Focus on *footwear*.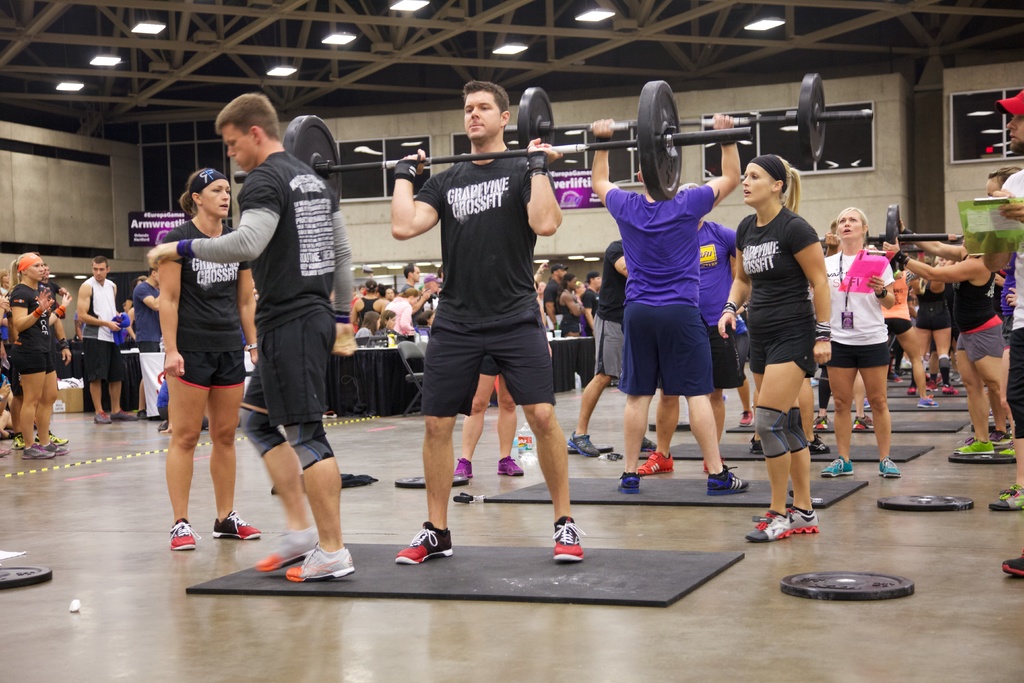
Focused at bbox=[493, 458, 522, 478].
